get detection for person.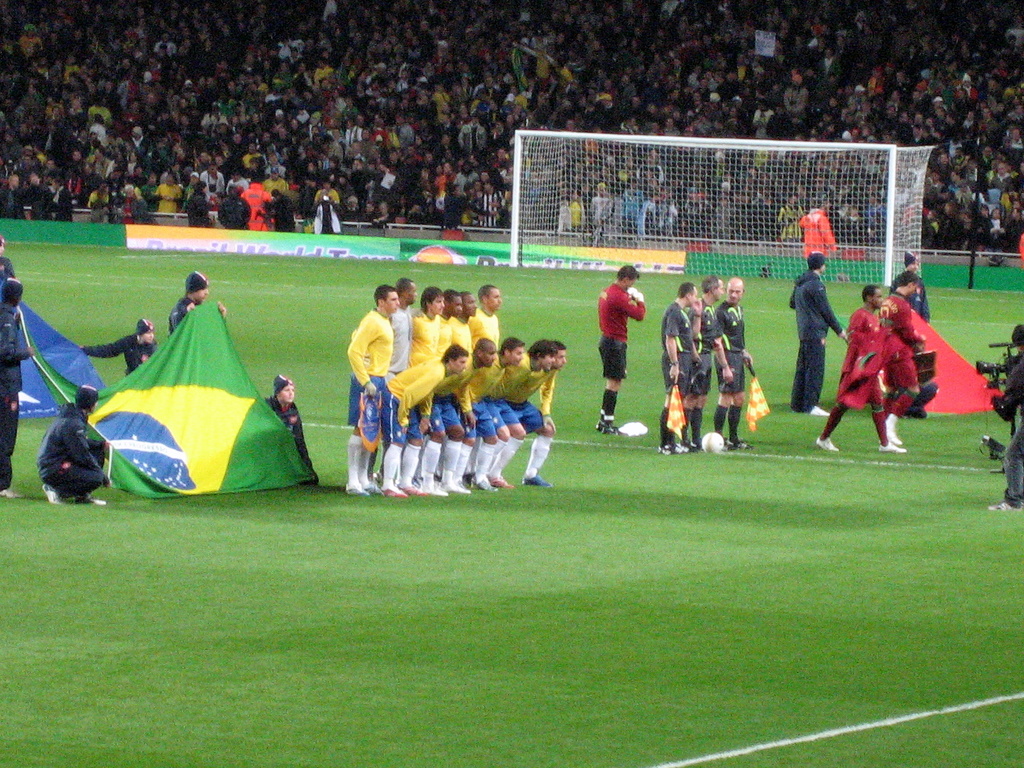
Detection: locate(783, 253, 851, 419).
